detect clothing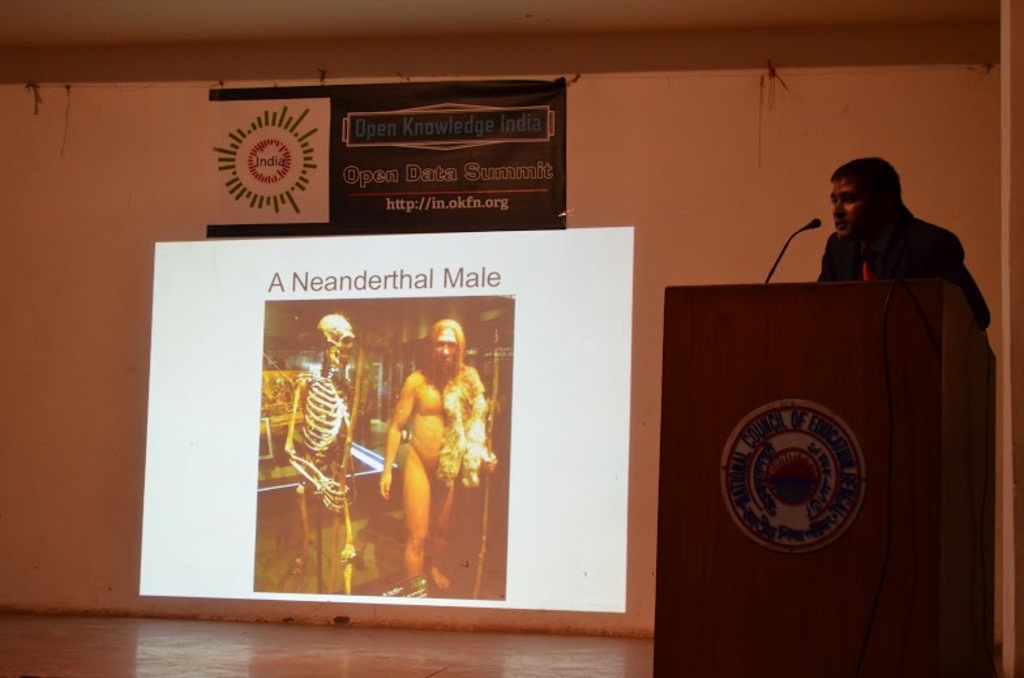
[811,201,997,334]
